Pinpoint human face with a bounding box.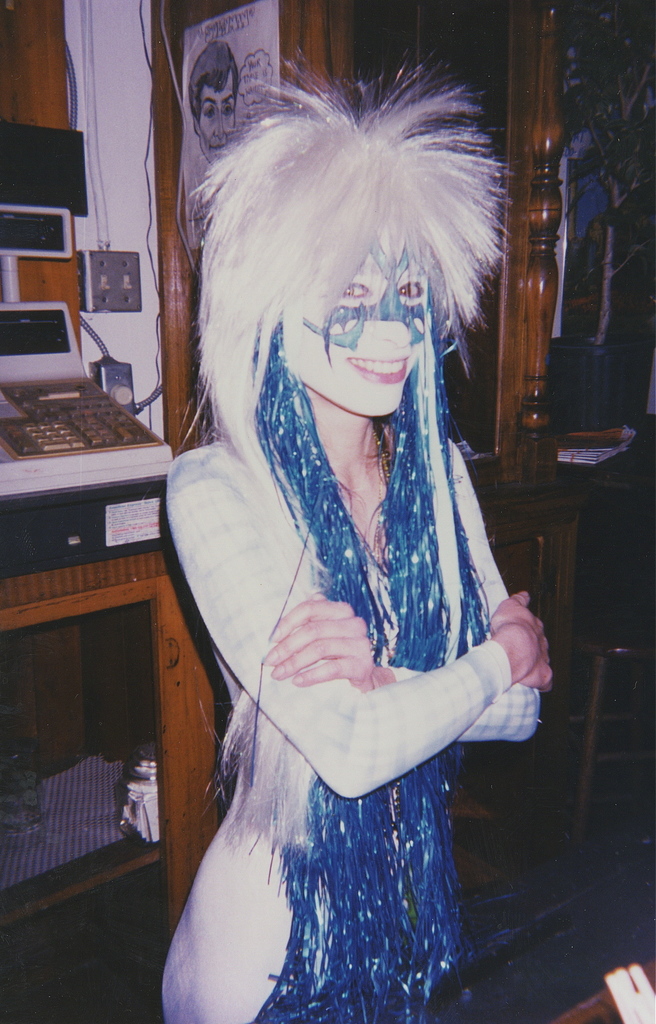
box=[273, 236, 440, 415].
